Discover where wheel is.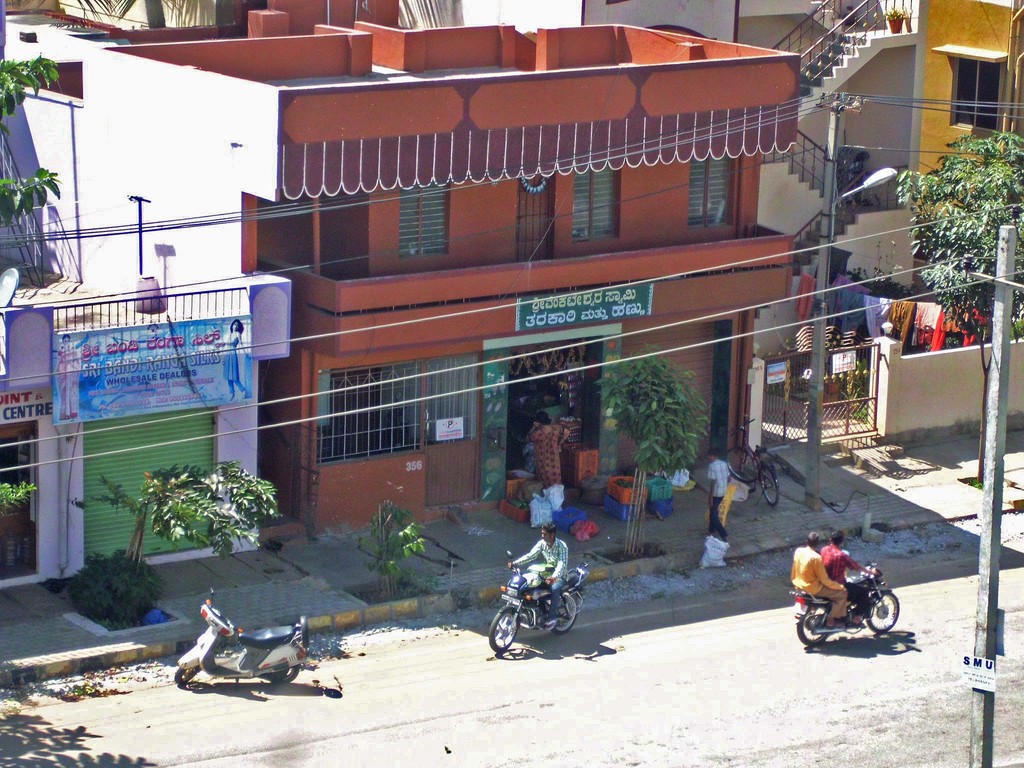
Discovered at (867,591,904,636).
